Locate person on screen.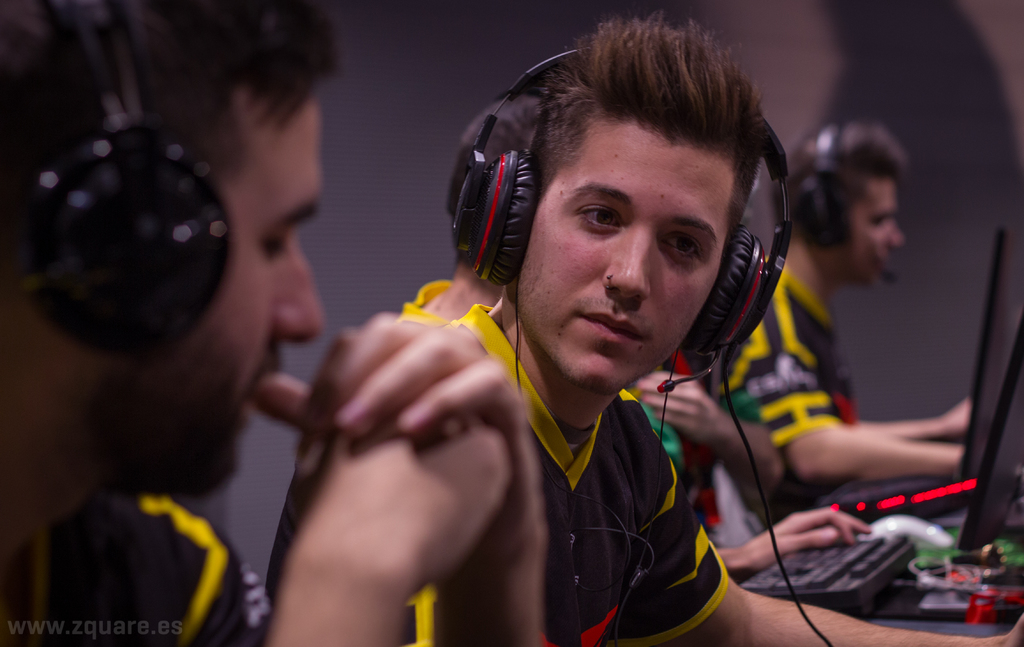
On screen at box=[728, 119, 977, 511].
